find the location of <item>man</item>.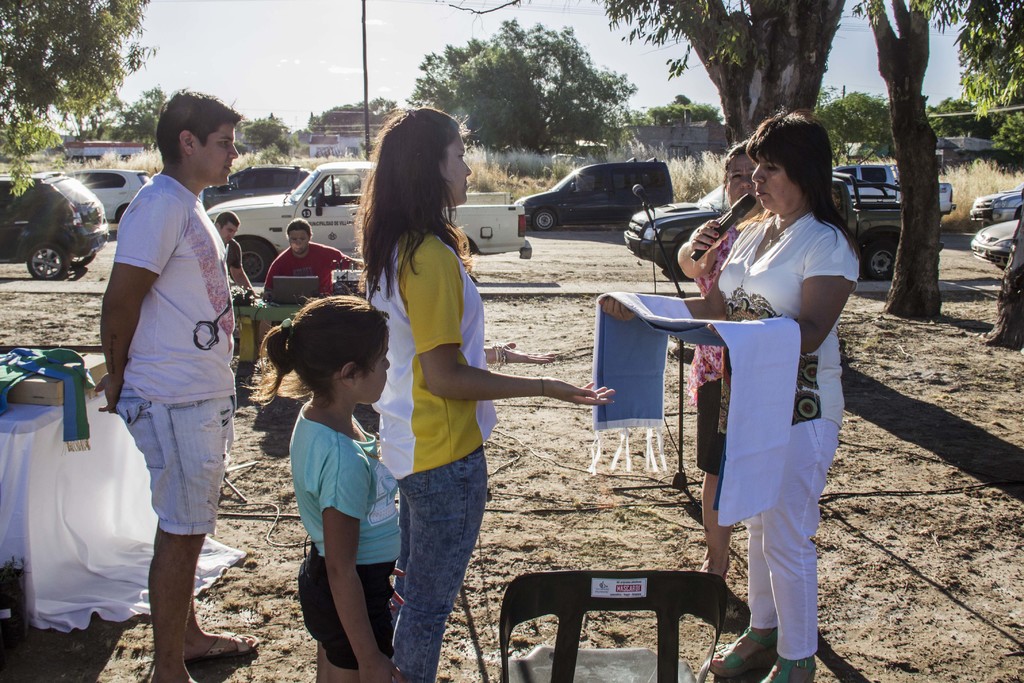
Location: <bbox>209, 210, 254, 296</bbox>.
